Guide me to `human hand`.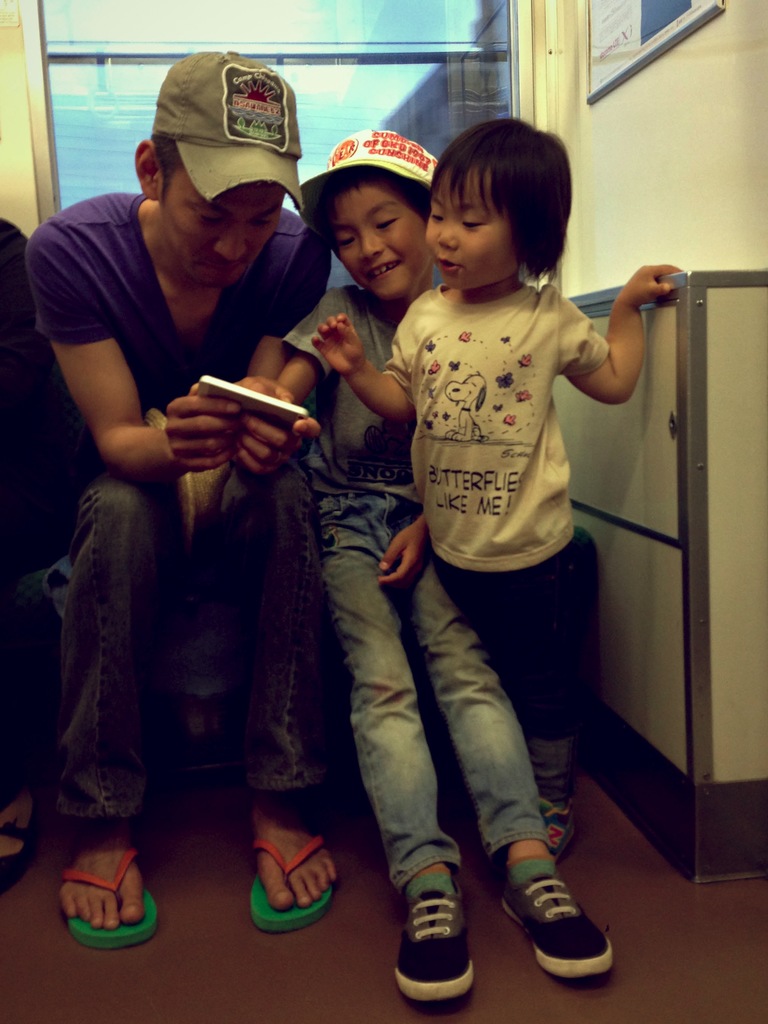
Guidance: <bbox>310, 311, 371, 379</bbox>.
